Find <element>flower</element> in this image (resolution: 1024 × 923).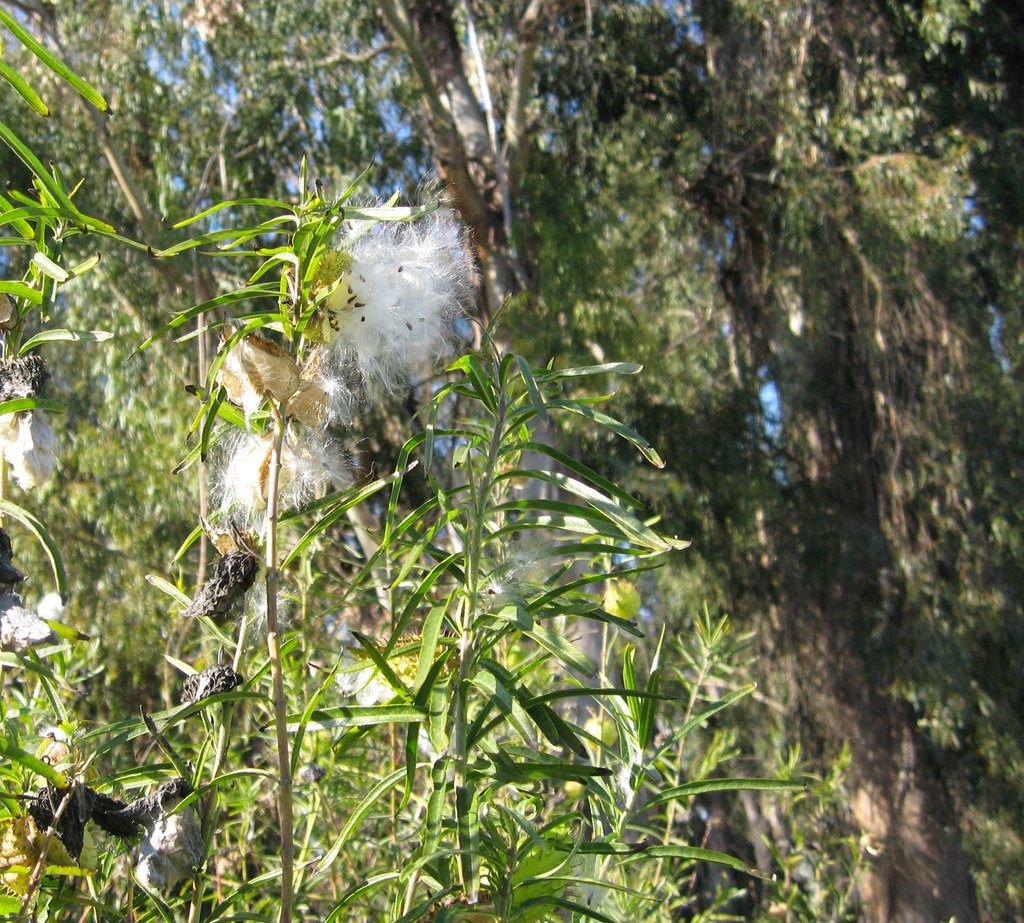
(left=583, top=718, right=616, bottom=757).
